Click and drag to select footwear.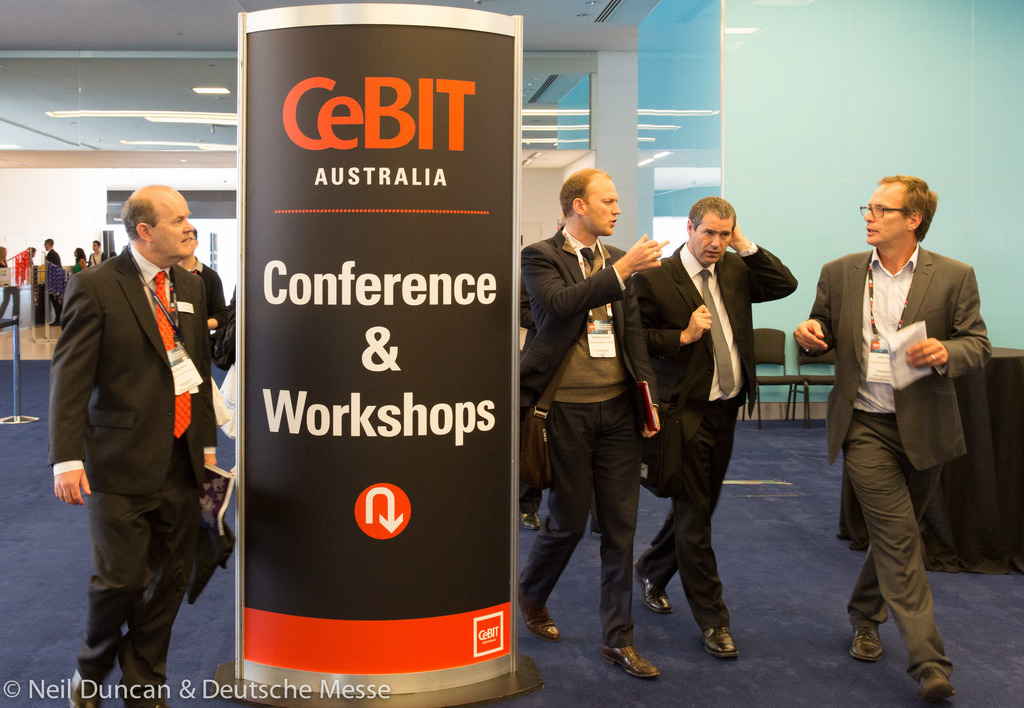
Selection: 520/509/541/532.
